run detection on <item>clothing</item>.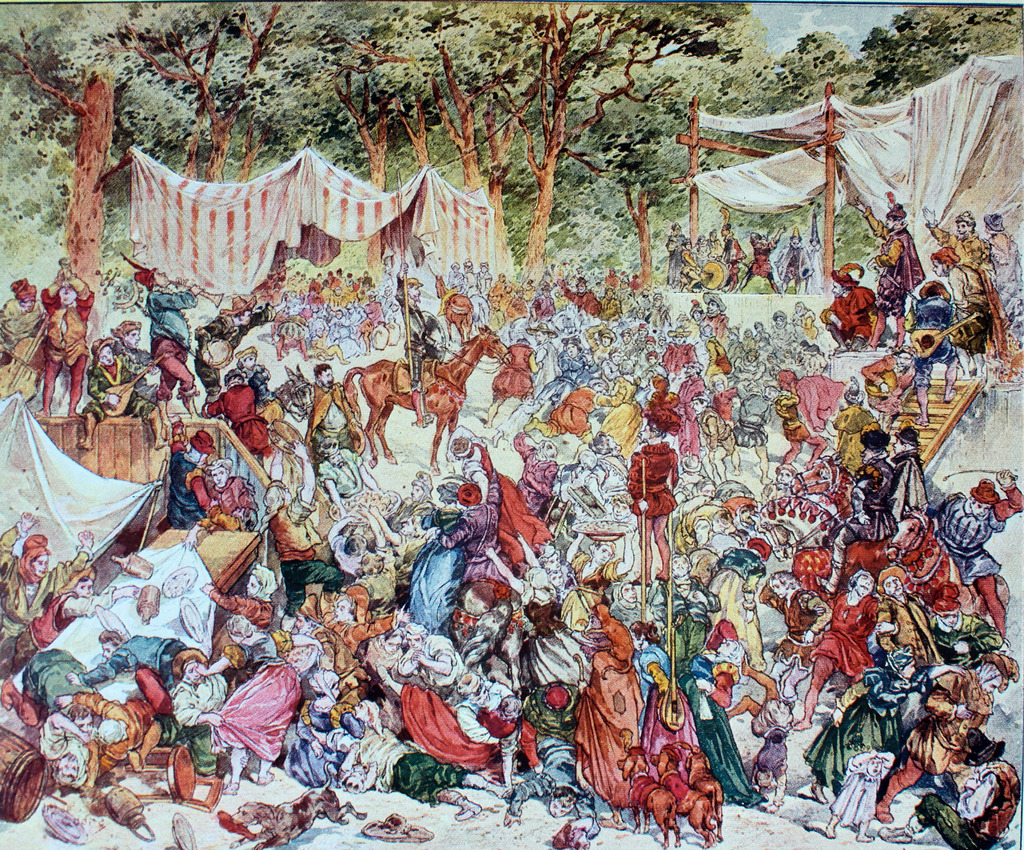
Result: <box>631,442,675,518</box>.
